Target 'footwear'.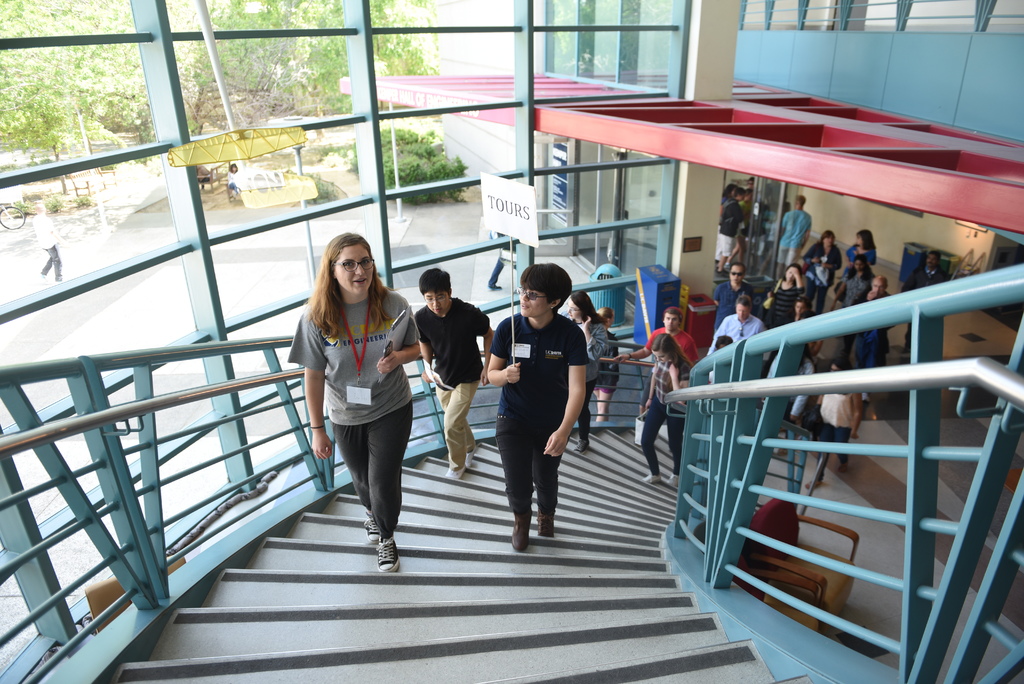
Target region: {"x1": 511, "y1": 511, "x2": 531, "y2": 550}.
